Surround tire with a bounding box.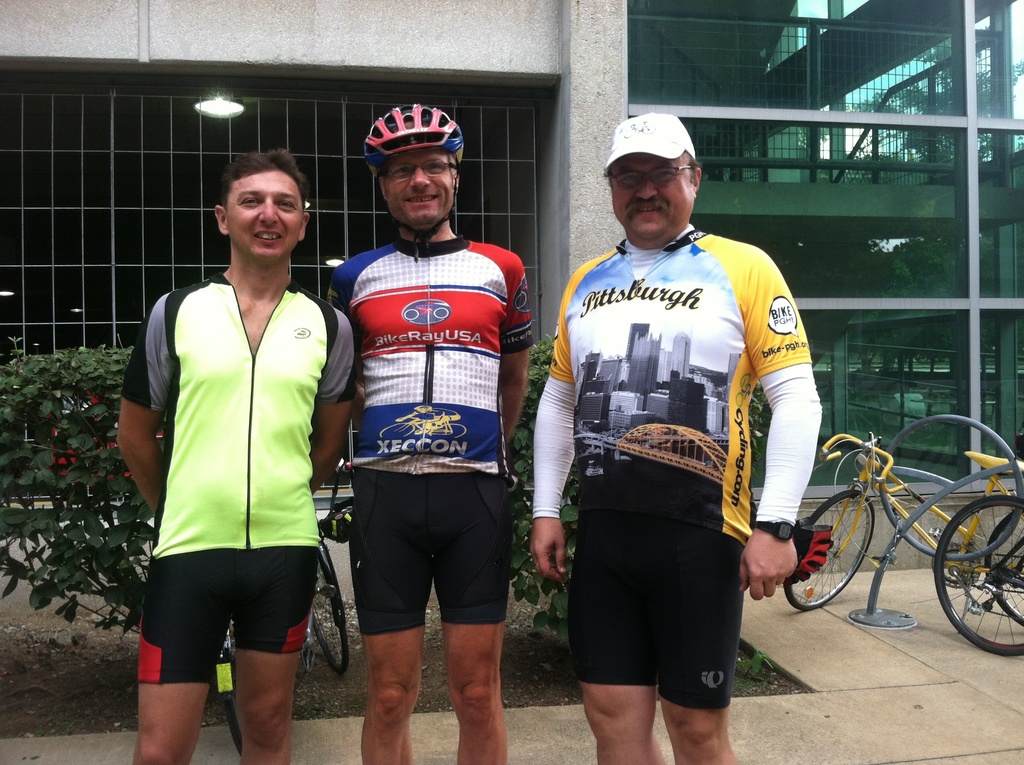
929,492,1023,661.
